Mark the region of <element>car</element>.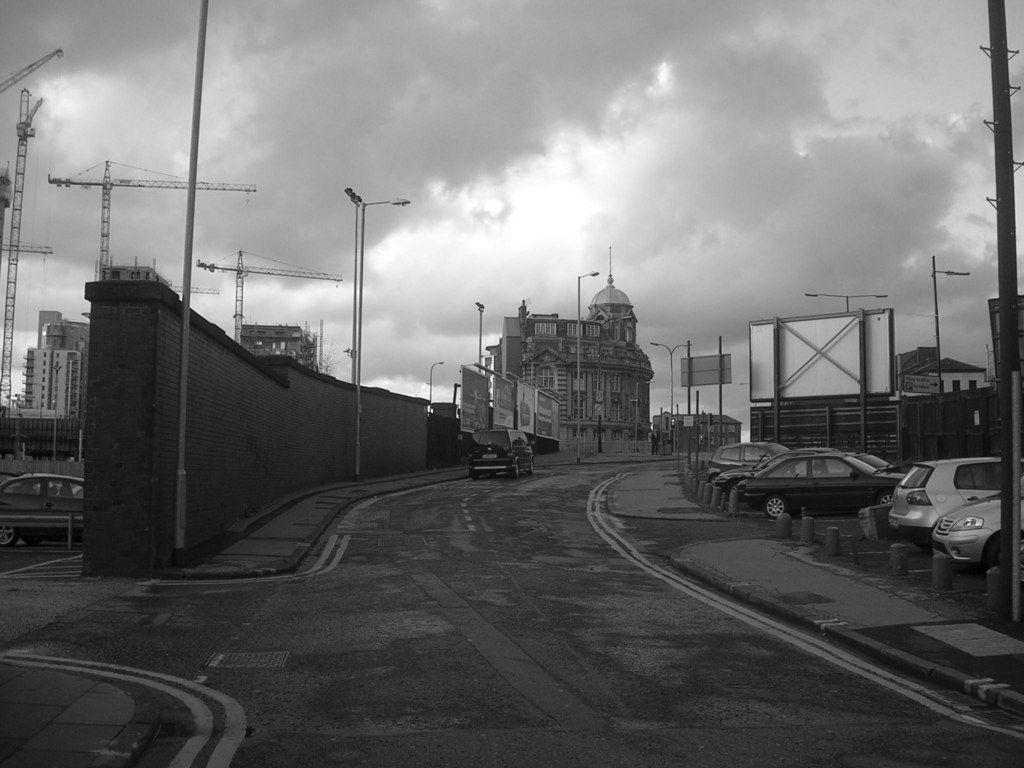
Region: {"left": 892, "top": 454, "right": 1005, "bottom": 555}.
